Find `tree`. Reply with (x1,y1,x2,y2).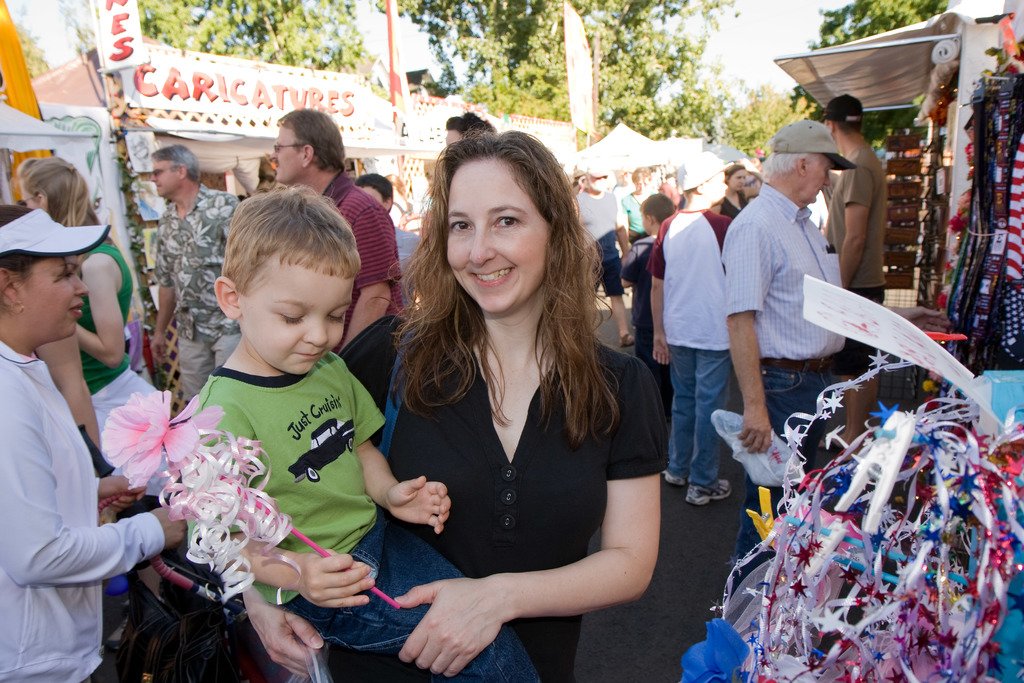
(797,0,956,49).
